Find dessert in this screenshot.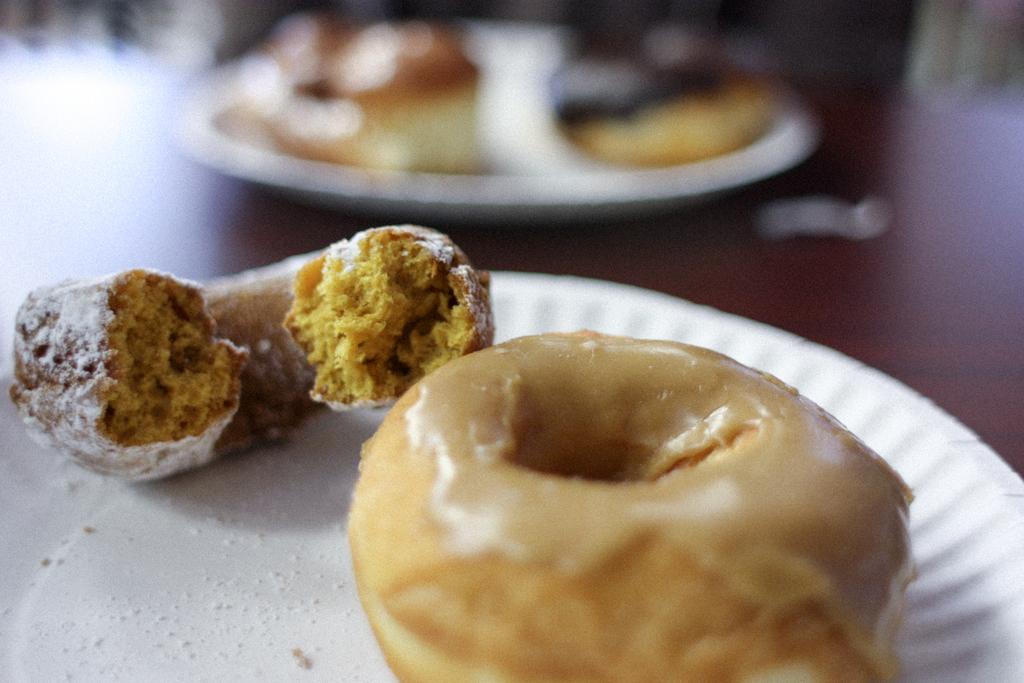
The bounding box for dessert is bbox=(347, 322, 935, 682).
